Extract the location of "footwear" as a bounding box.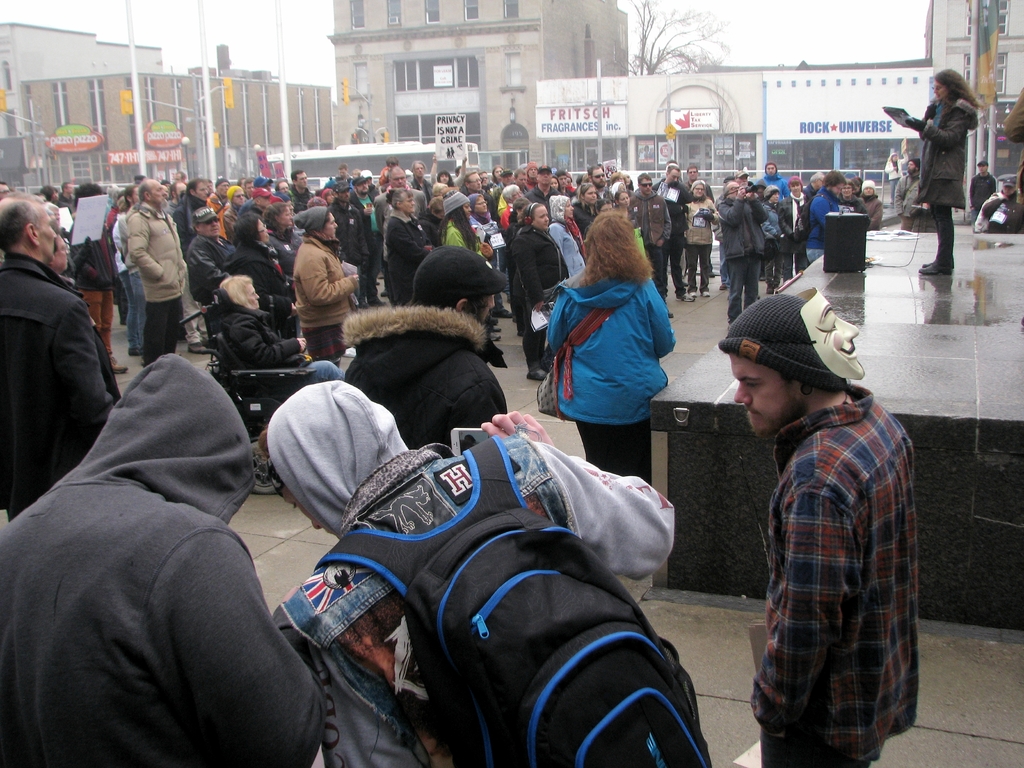
BBox(380, 288, 387, 297).
